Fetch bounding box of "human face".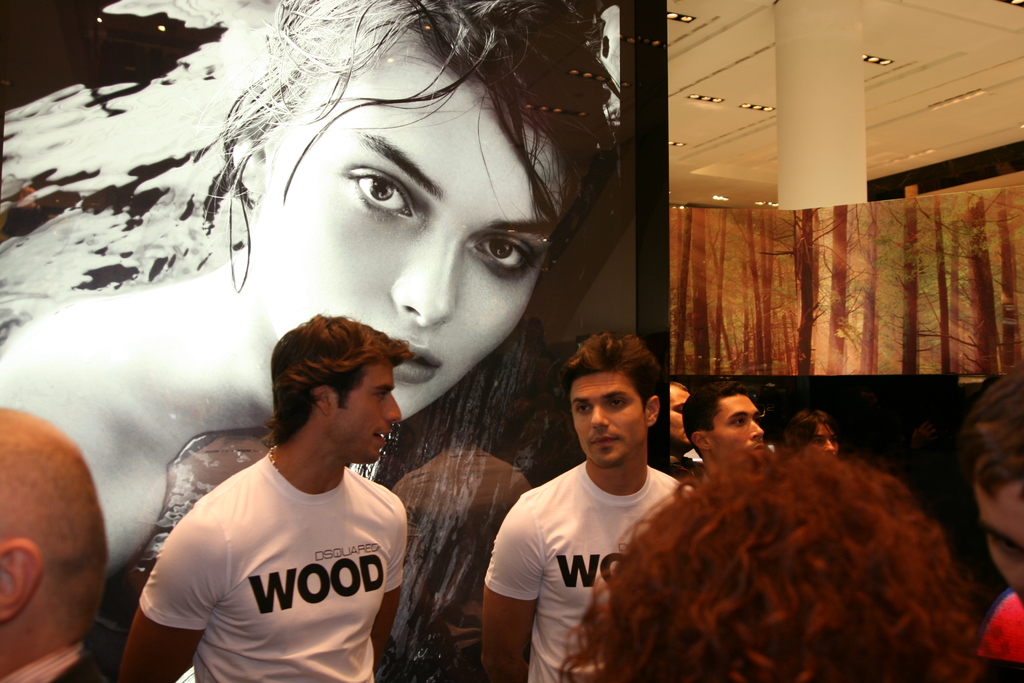
Bbox: box(972, 455, 1023, 615).
